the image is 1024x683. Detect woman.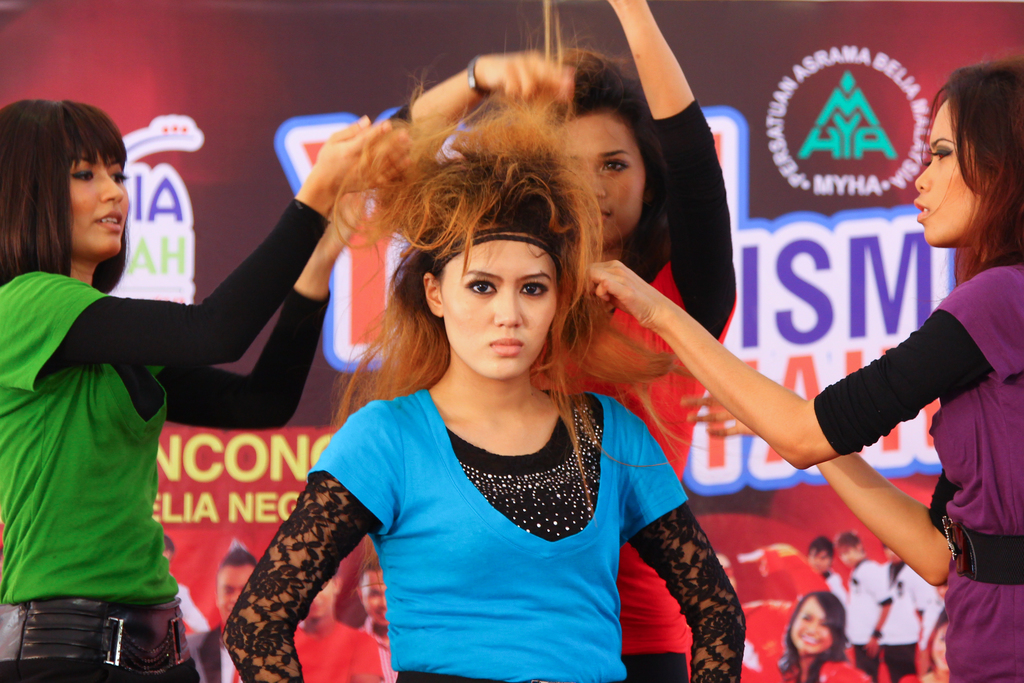
Detection: (left=389, top=0, right=757, bottom=682).
